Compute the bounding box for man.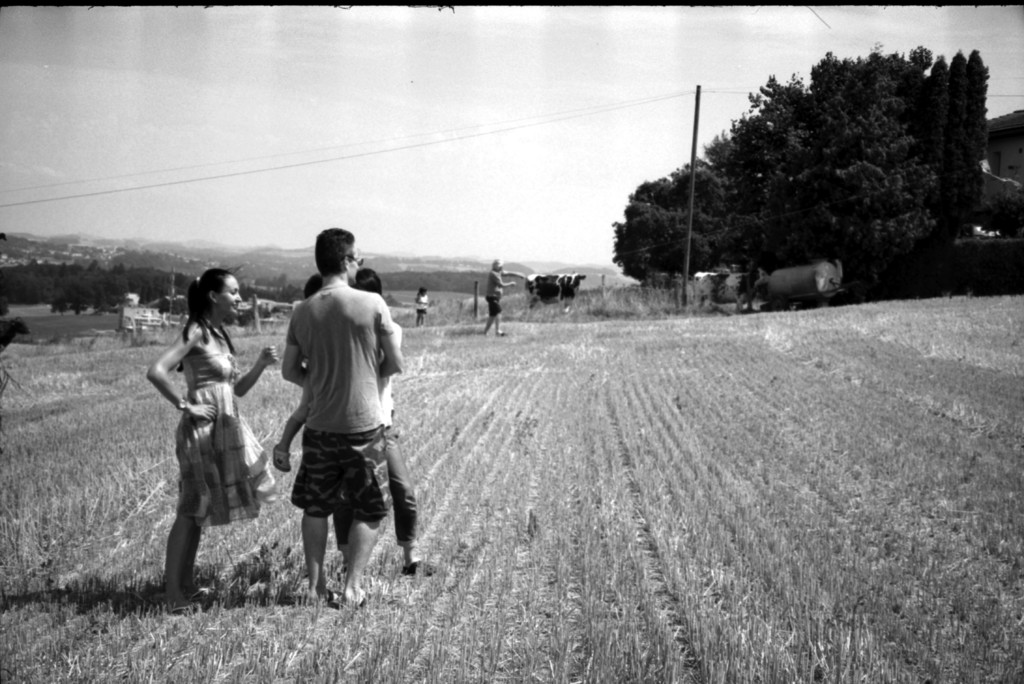
box(474, 259, 510, 338).
